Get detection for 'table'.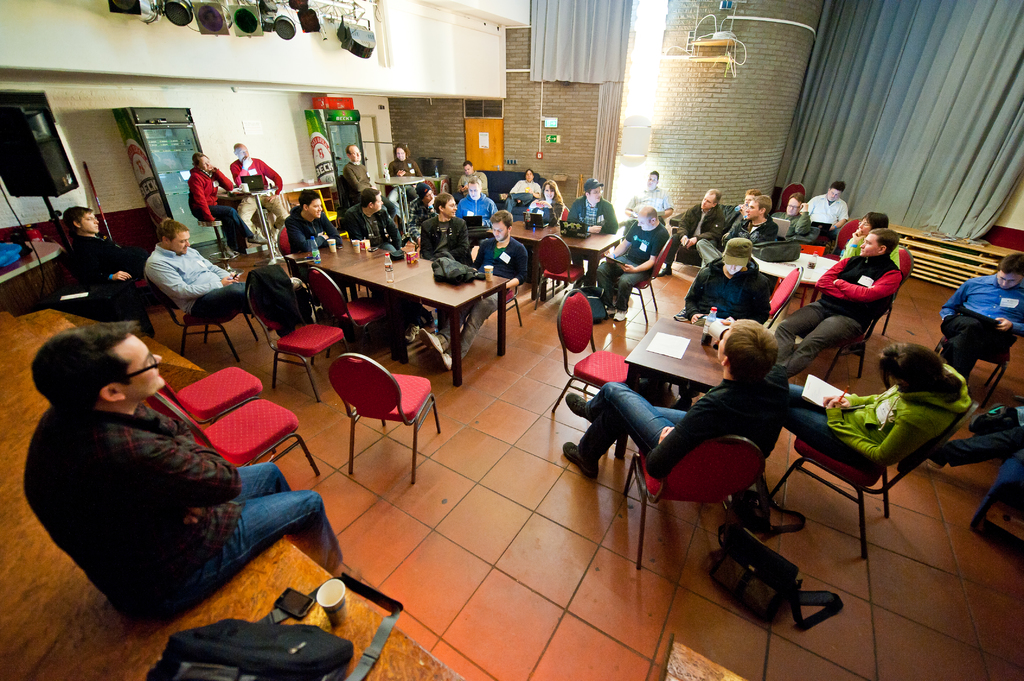
Detection: [x1=372, y1=172, x2=422, y2=235].
